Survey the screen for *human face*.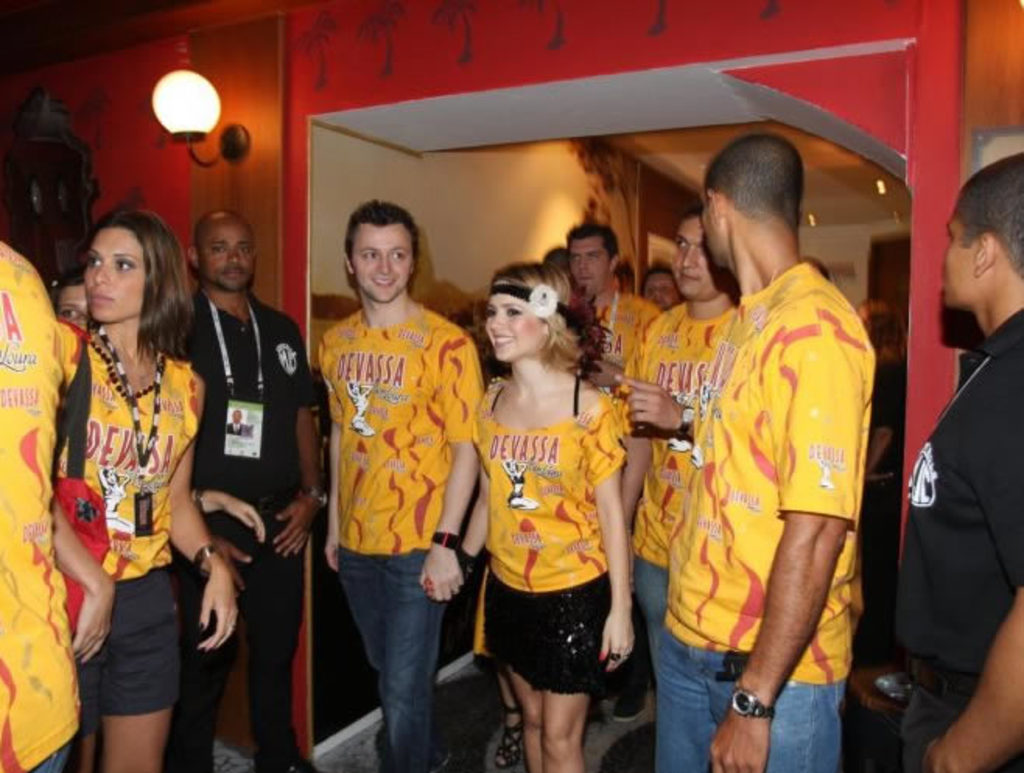
Survey found: <region>199, 229, 257, 296</region>.
